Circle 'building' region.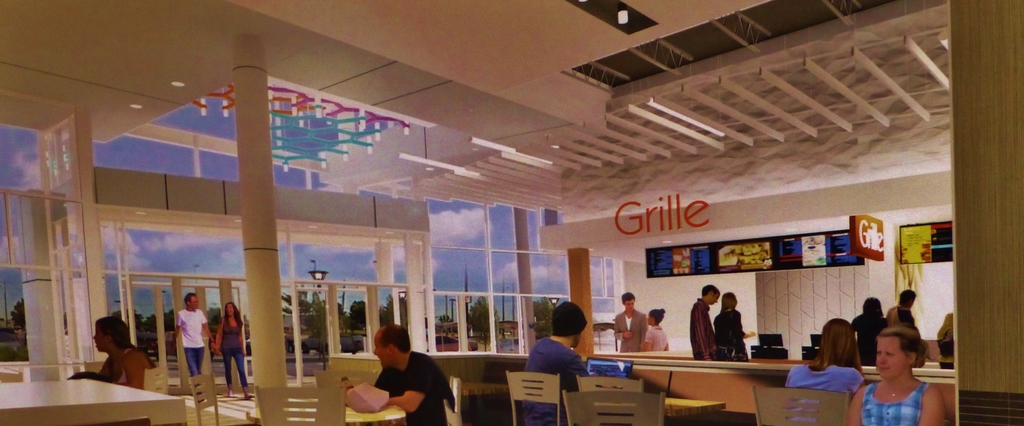
Region: [x1=0, y1=0, x2=1023, y2=425].
